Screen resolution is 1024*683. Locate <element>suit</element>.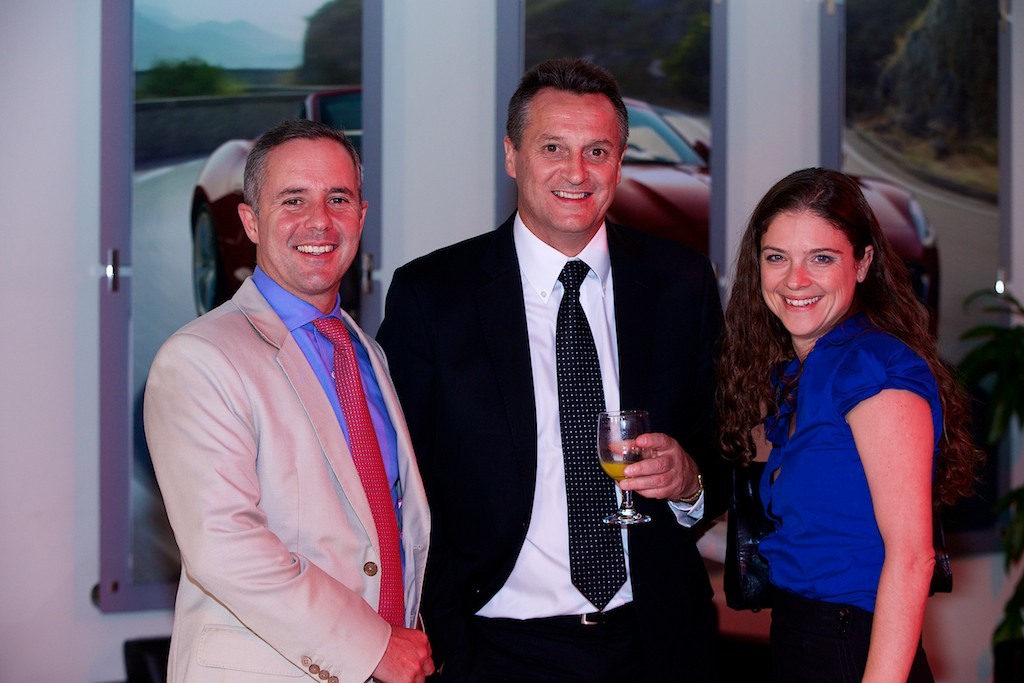
<region>133, 181, 445, 667</region>.
